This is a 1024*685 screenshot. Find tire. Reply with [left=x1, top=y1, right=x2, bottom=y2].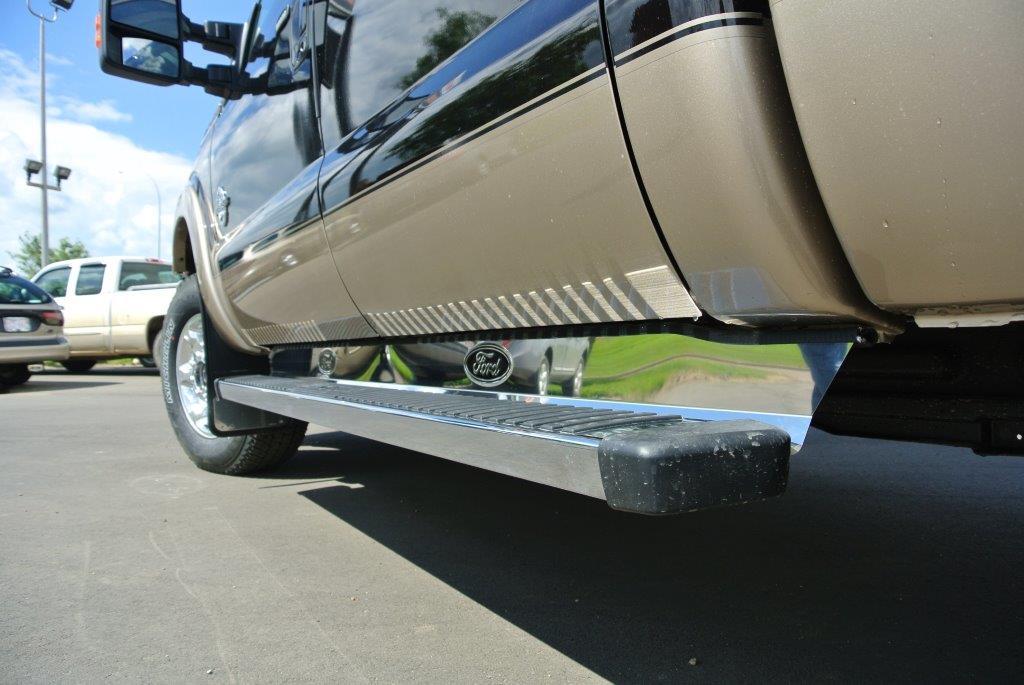
[left=58, top=355, right=94, bottom=374].
